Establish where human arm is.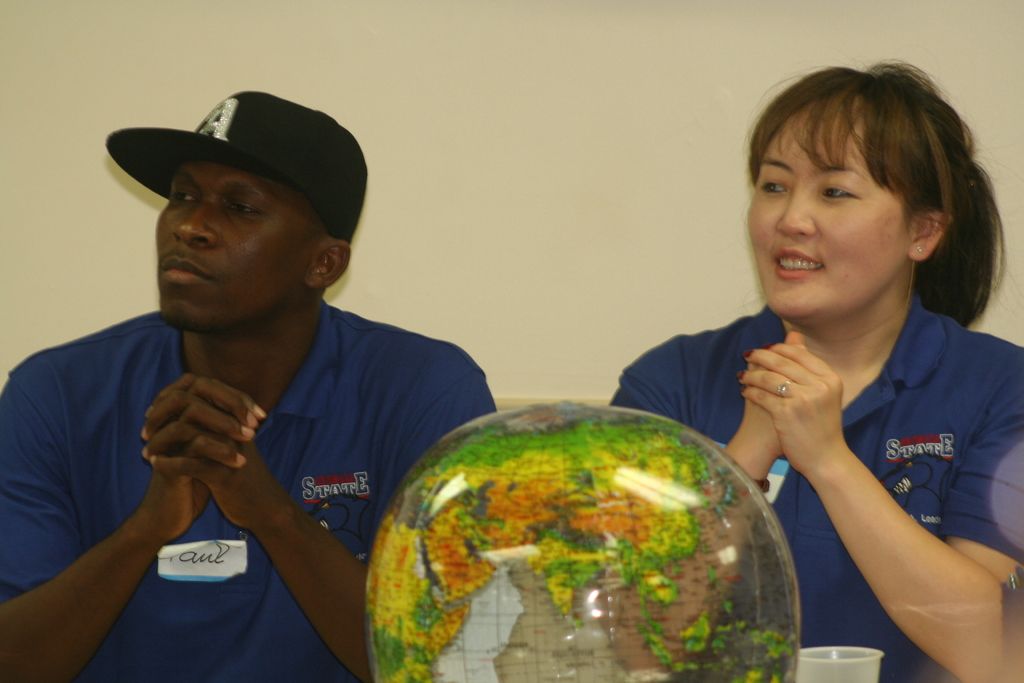
Established at <bbox>736, 343, 1023, 682</bbox>.
